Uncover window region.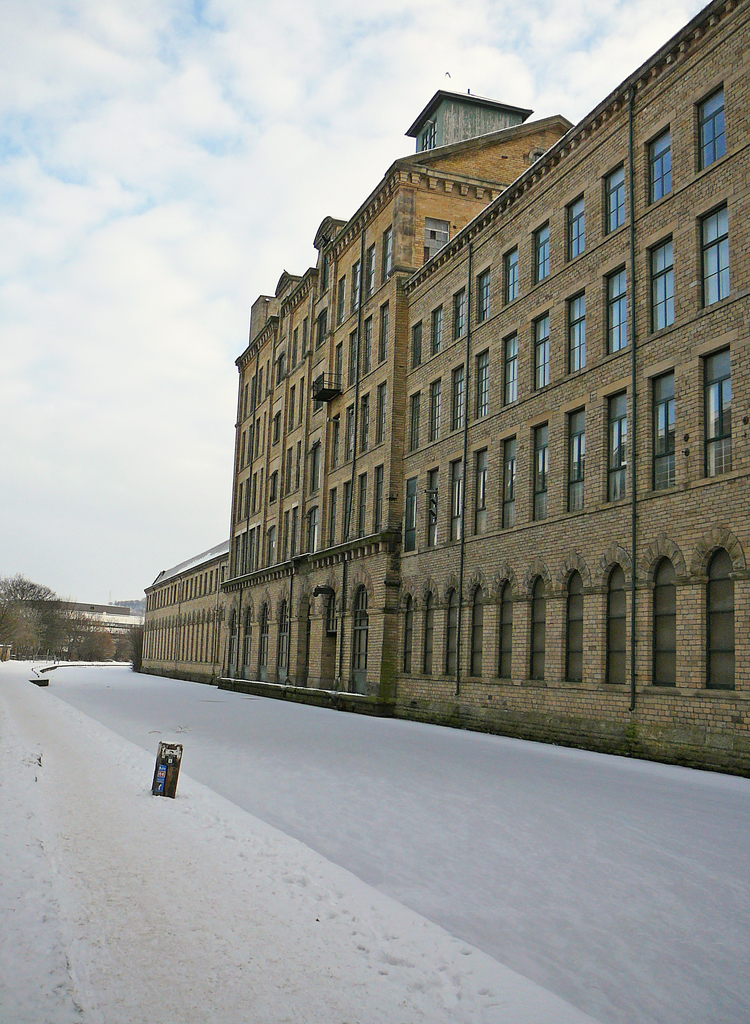
Uncovered: bbox(420, 218, 453, 266).
